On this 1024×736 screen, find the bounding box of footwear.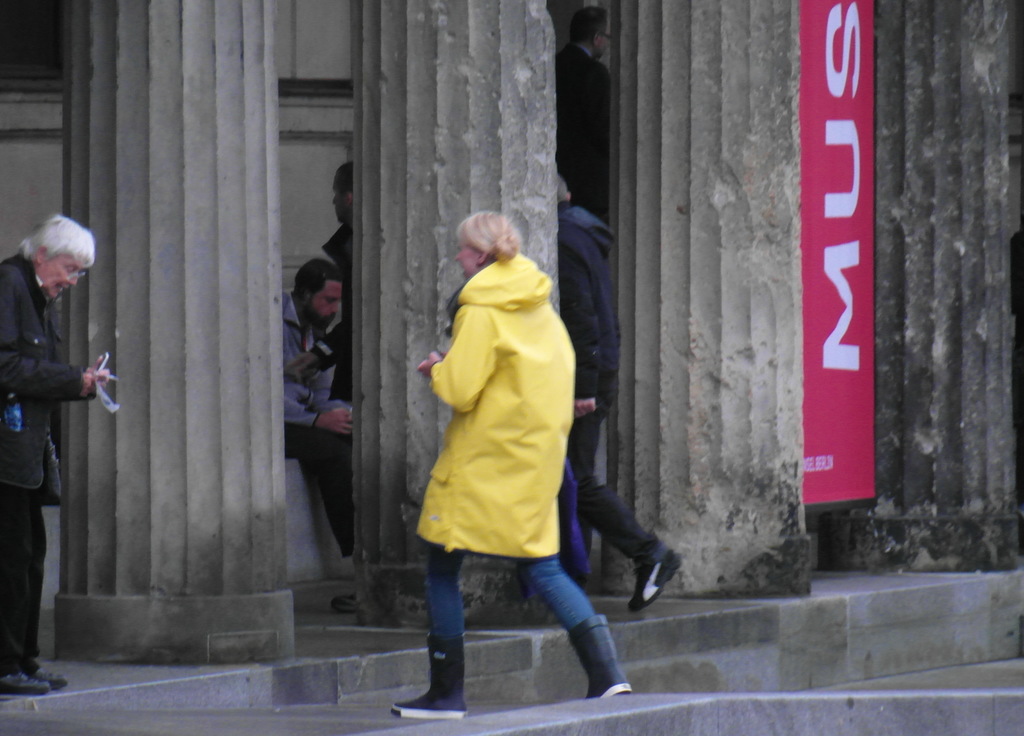
Bounding box: bbox(0, 671, 50, 699).
